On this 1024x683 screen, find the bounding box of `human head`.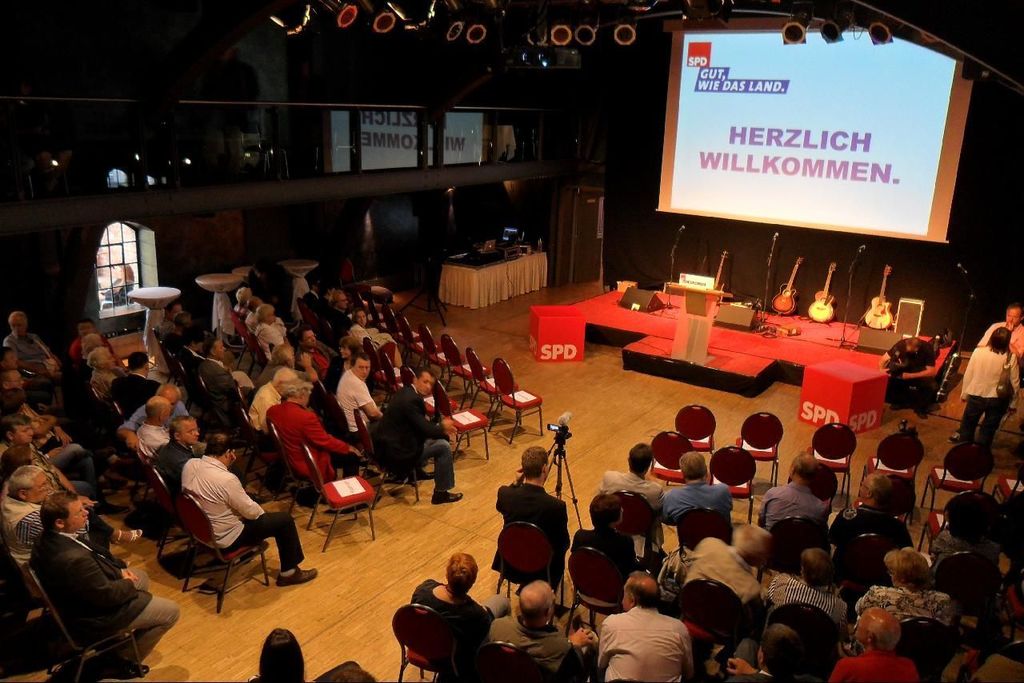
Bounding box: (756,623,802,677).
